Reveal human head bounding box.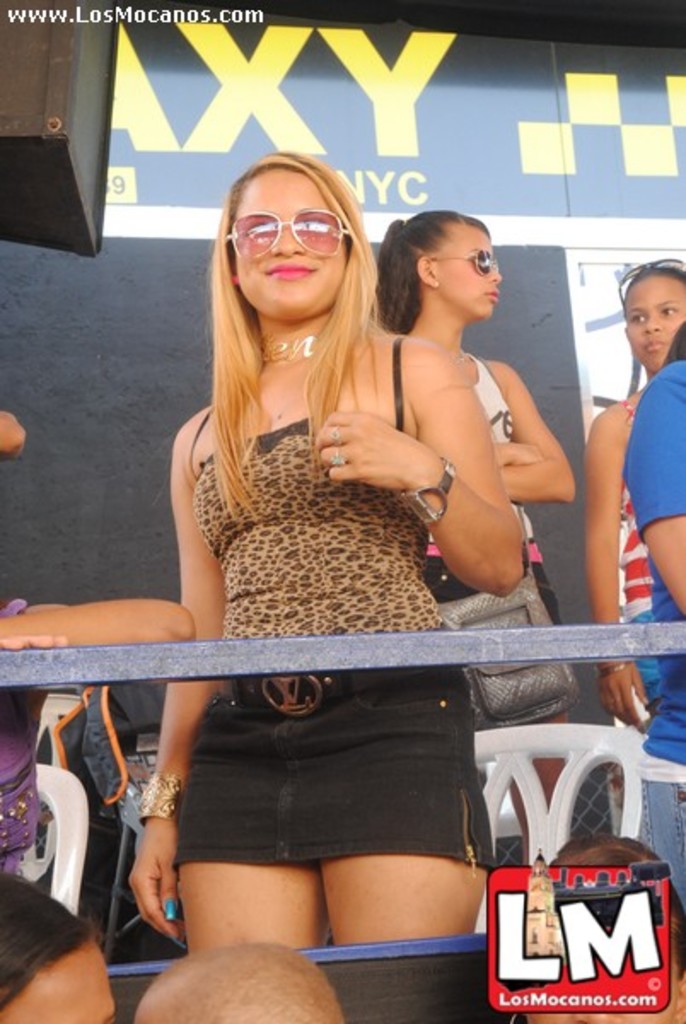
Revealed: 623,254,684,370.
